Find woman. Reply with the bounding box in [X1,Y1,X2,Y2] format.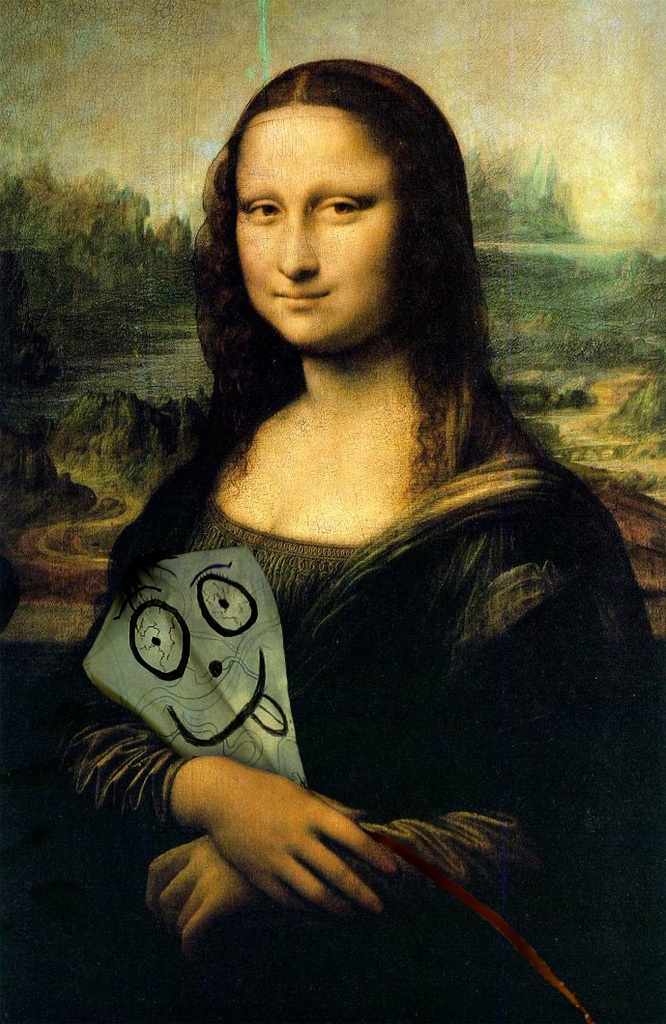
[0,59,665,1023].
